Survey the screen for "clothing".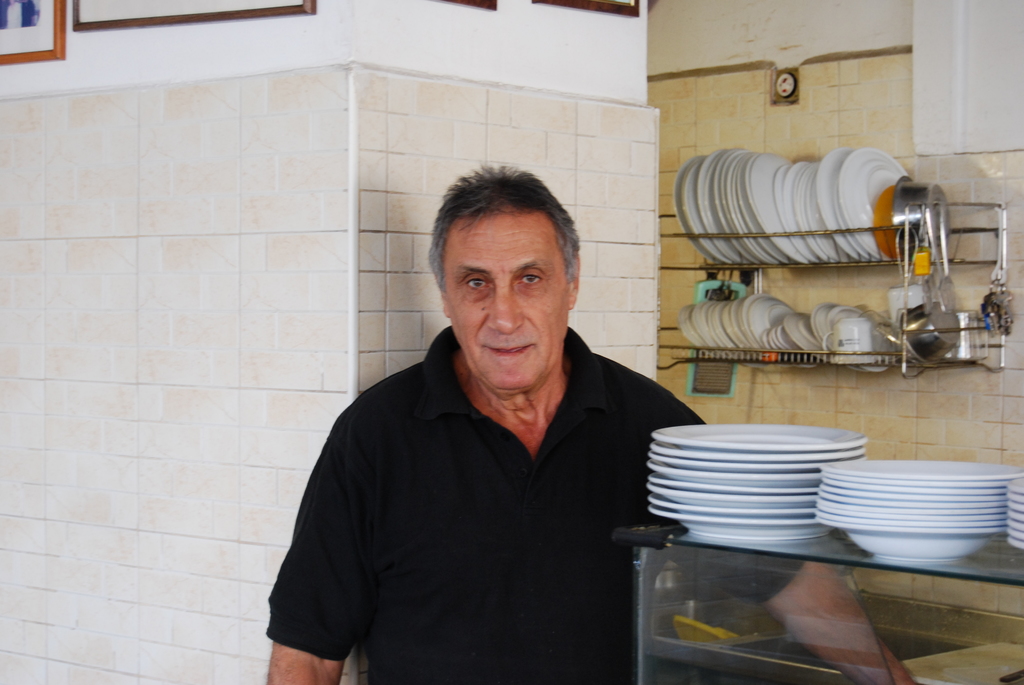
Survey found: l=264, t=322, r=814, b=684.
